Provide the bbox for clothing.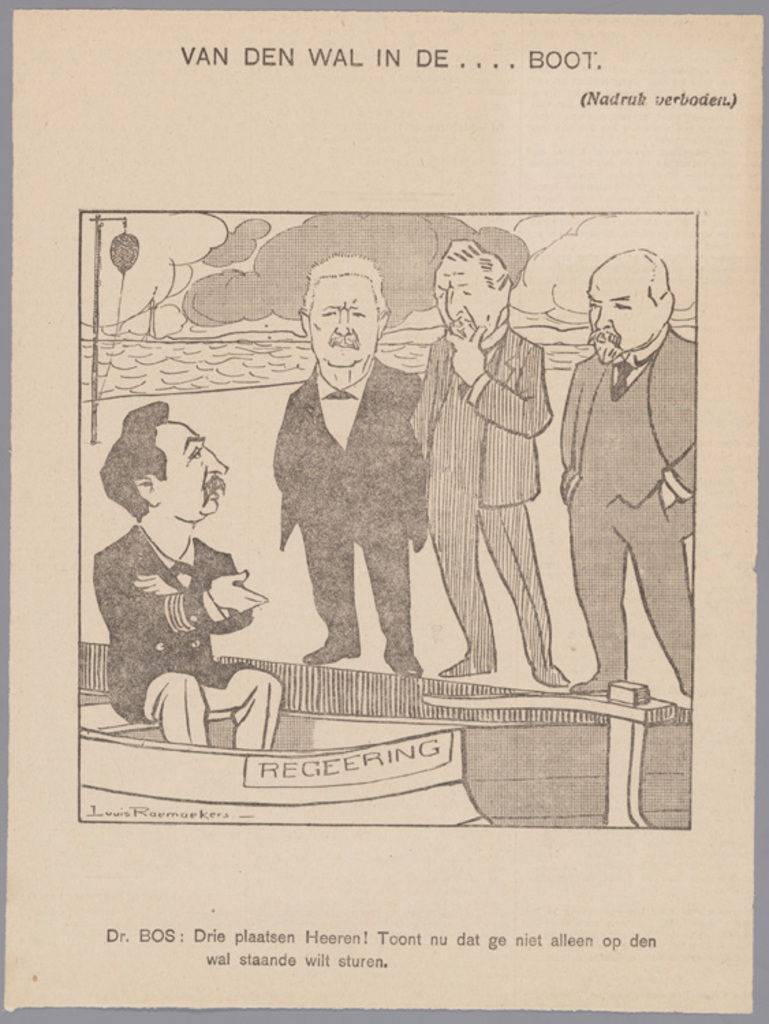
bbox(544, 325, 713, 702).
